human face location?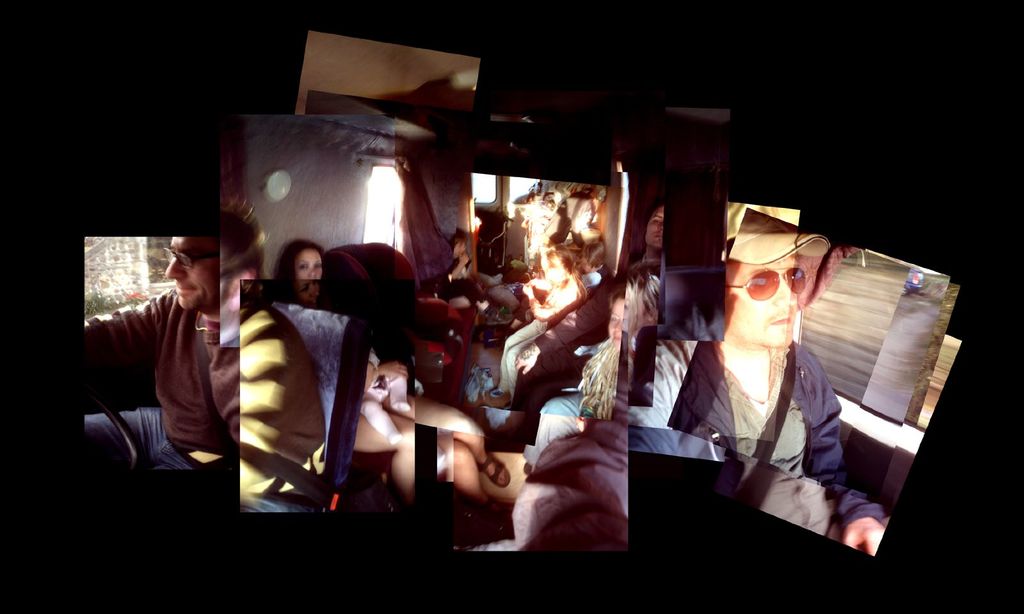
x1=579 y1=257 x2=596 y2=274
